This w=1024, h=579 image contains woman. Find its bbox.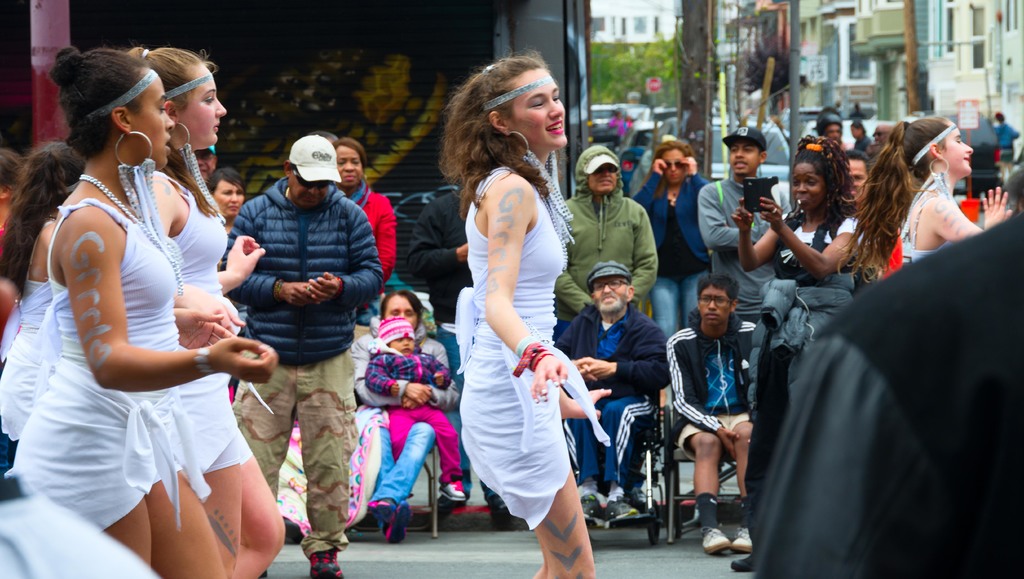
<region>628, 137, 714, 457</region>.
